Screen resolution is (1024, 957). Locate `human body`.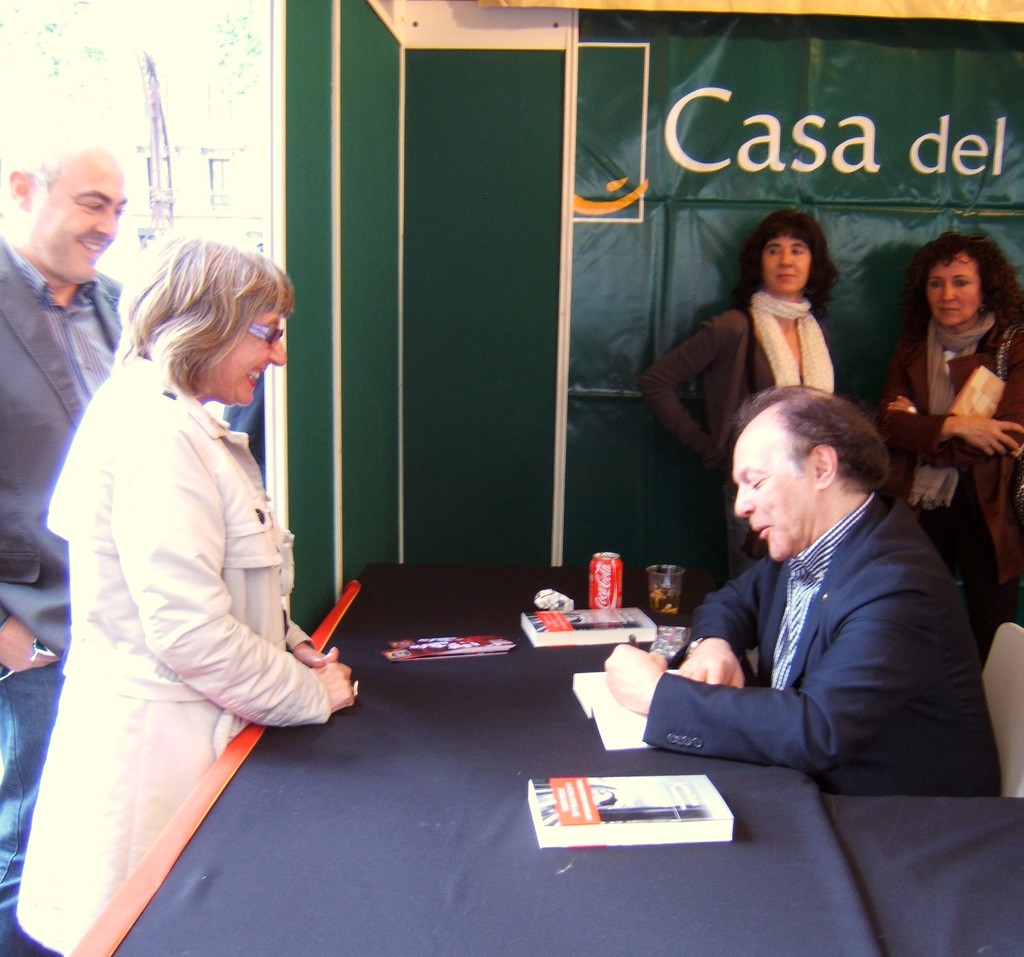
bbox=(44, 211, 350, 956).
